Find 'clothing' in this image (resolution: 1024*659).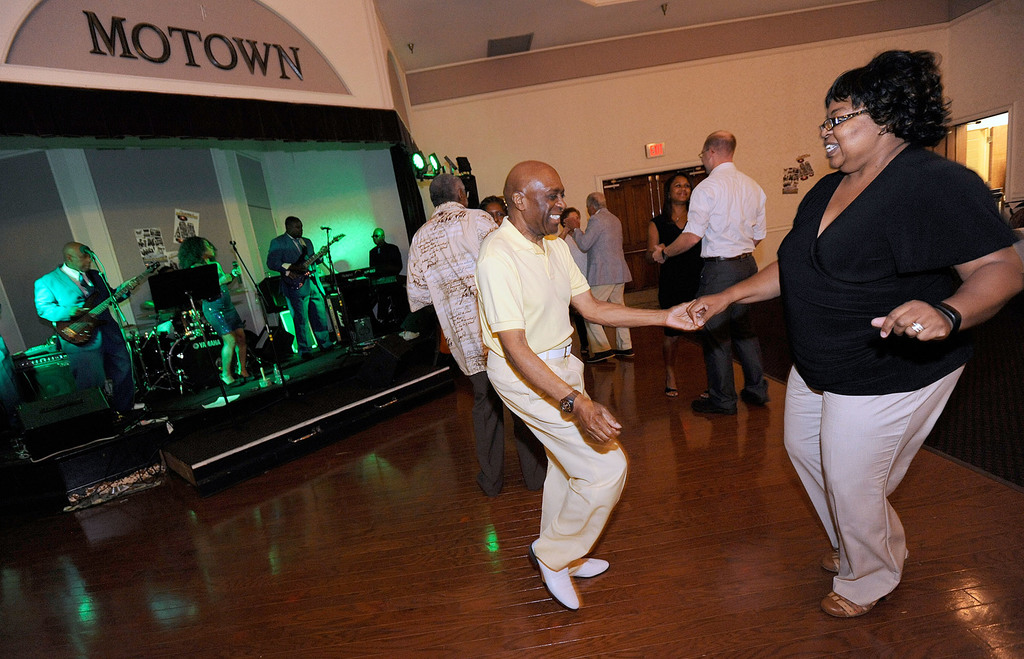
[left=477, top=213, right=649, bottom=566].
